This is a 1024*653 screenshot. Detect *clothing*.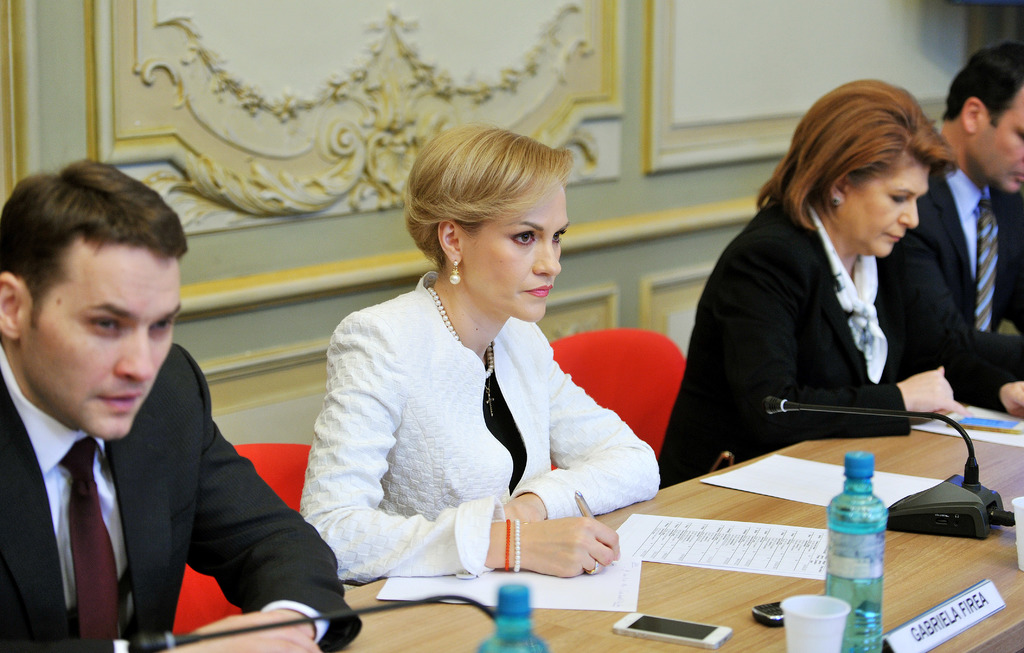
653/197/913/488.
